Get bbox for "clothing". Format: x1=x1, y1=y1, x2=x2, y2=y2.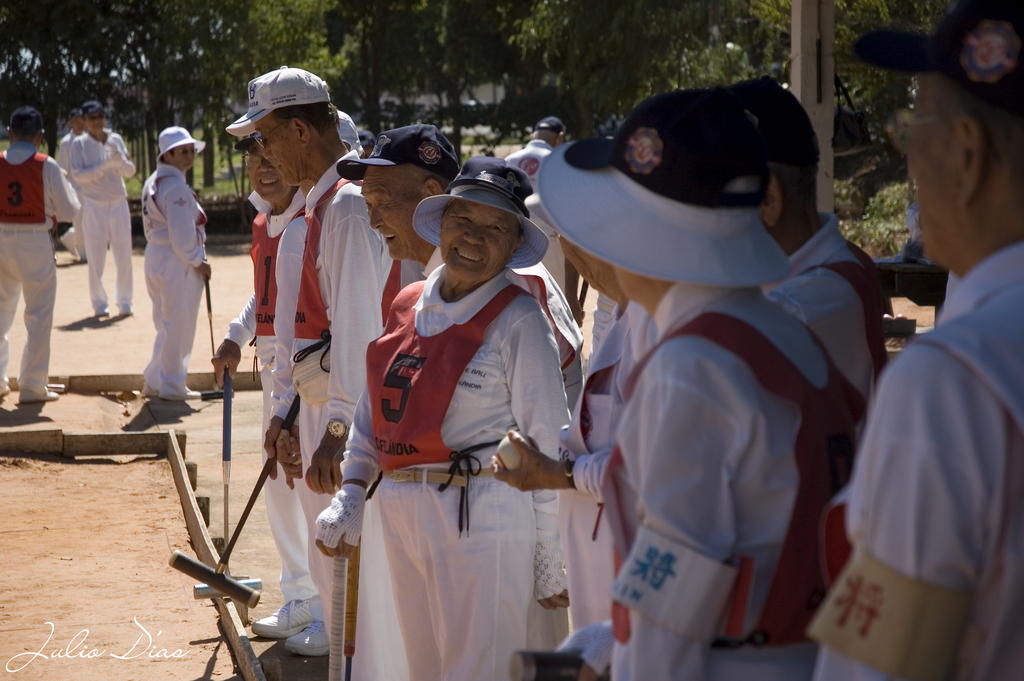
x1=0, y1=139, x2=83, y2=395.
